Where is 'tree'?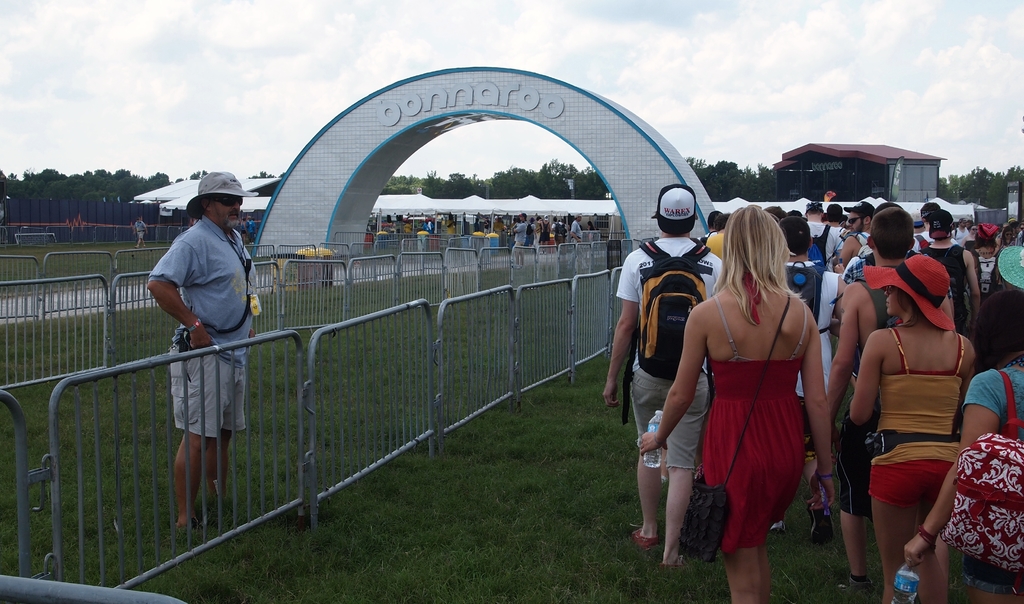
select_region(936, 167, 1003, 209).
